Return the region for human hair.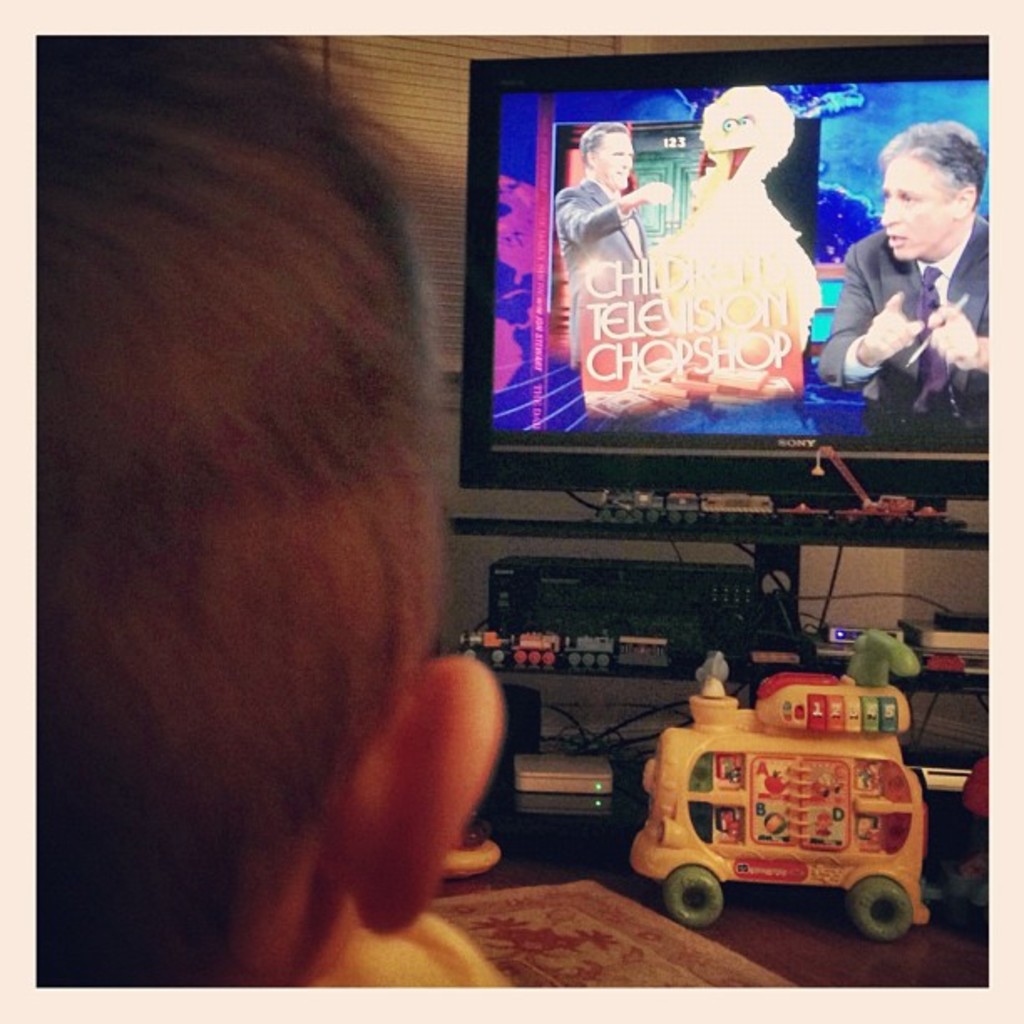
bbox=[574, 119, 631, 159].
